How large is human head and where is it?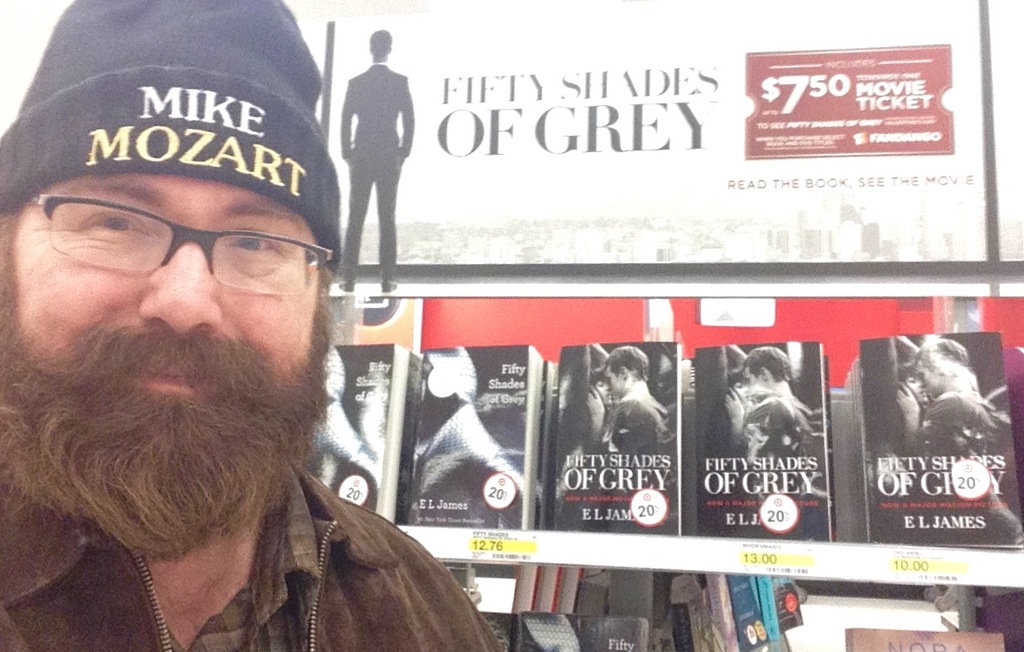
Bounding box: {"x1": 906, "y1": 333, "x2": 966, "y2": 391}.
